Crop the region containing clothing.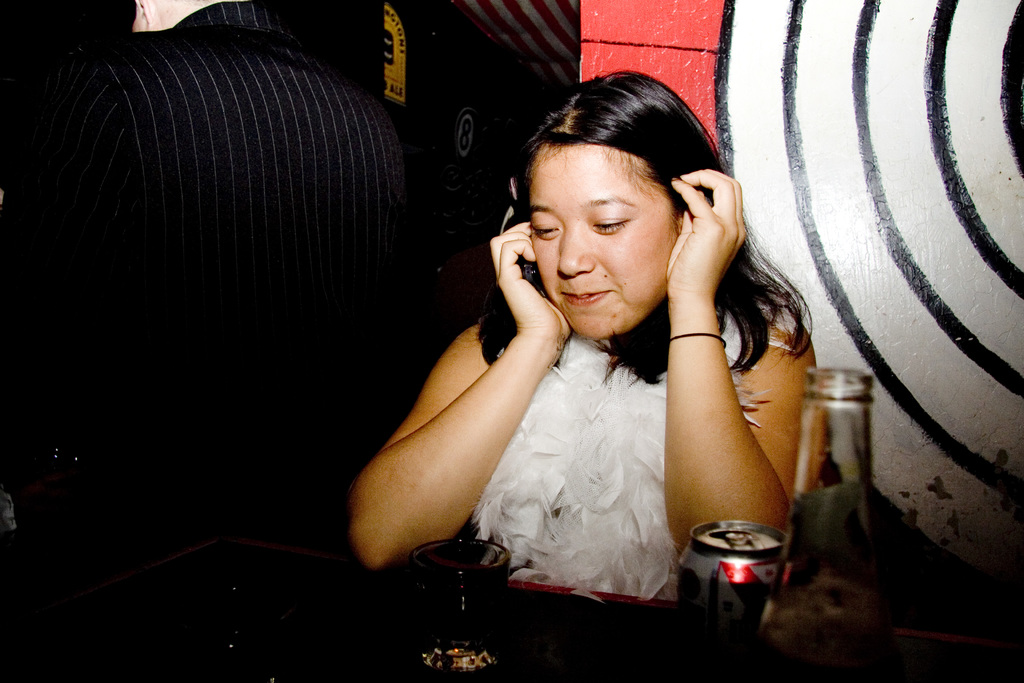
Crop region: [x1=455, y1=279, x2=799, y2=607].
